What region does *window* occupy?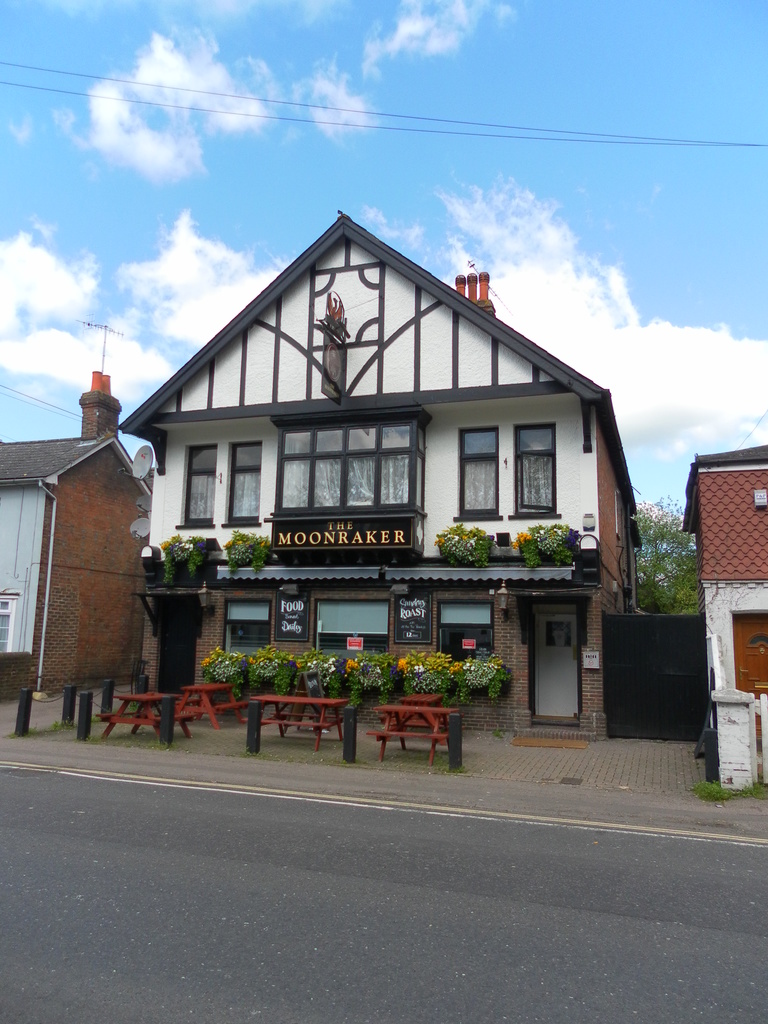
{"x1": 220, "y1": 445, "x2": 266, "y2": 519}.
